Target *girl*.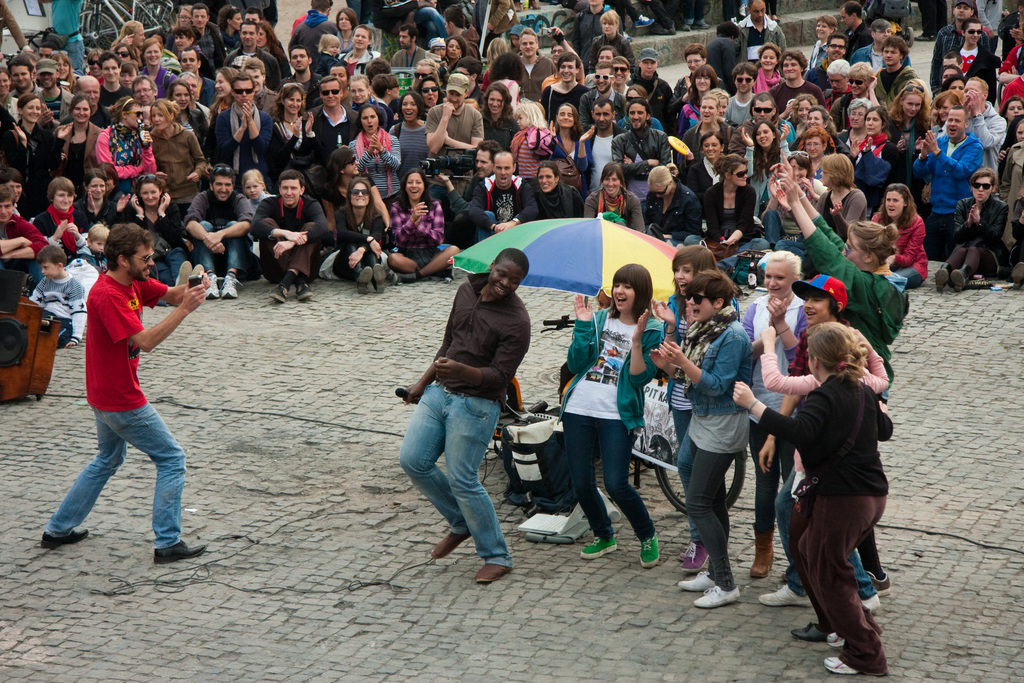
Target region: 323,3,365,54.
